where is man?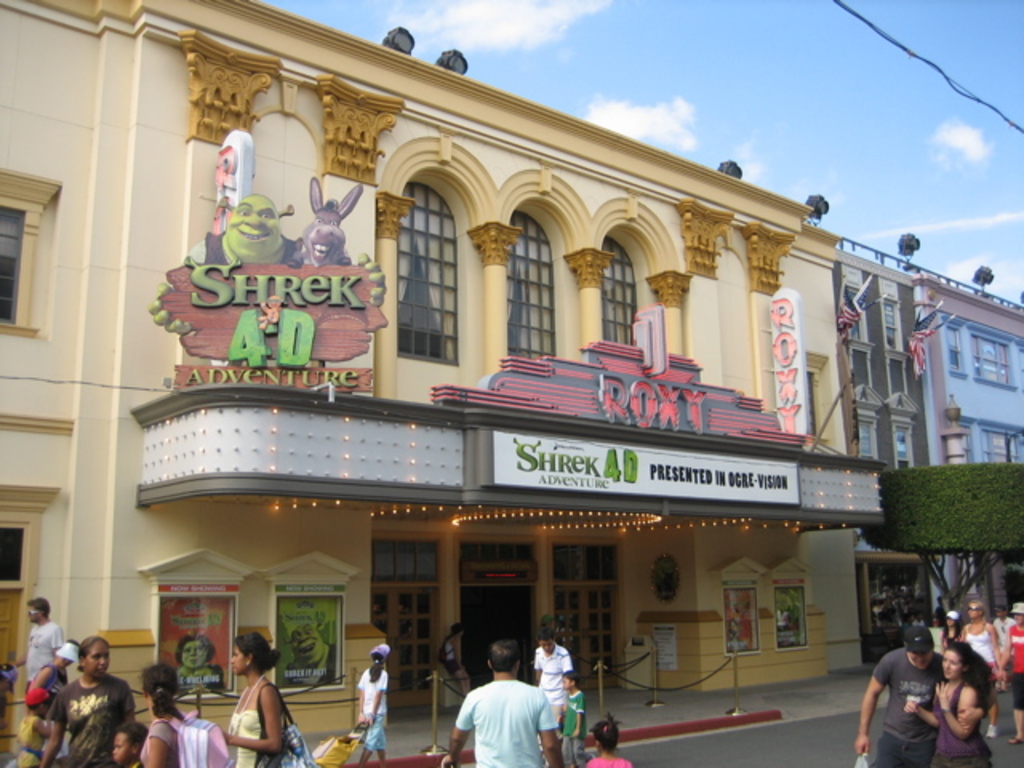
crop(534, 635, 573, 749).
